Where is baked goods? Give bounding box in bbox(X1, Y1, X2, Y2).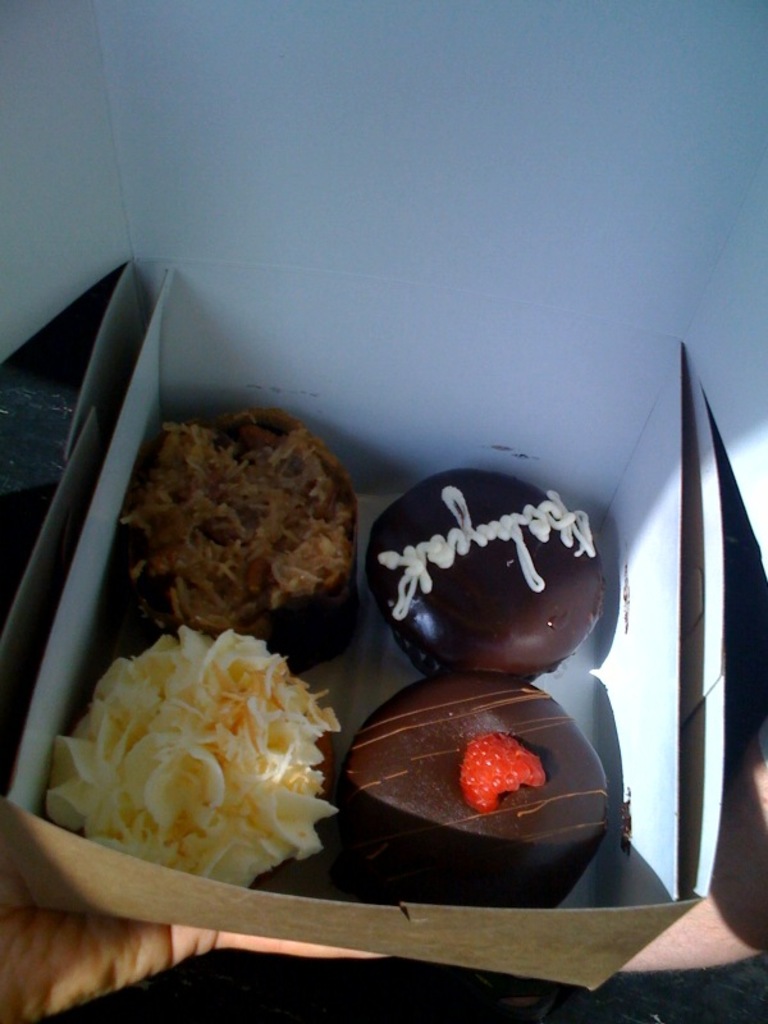
bbox(101, 396, 358, 671).
